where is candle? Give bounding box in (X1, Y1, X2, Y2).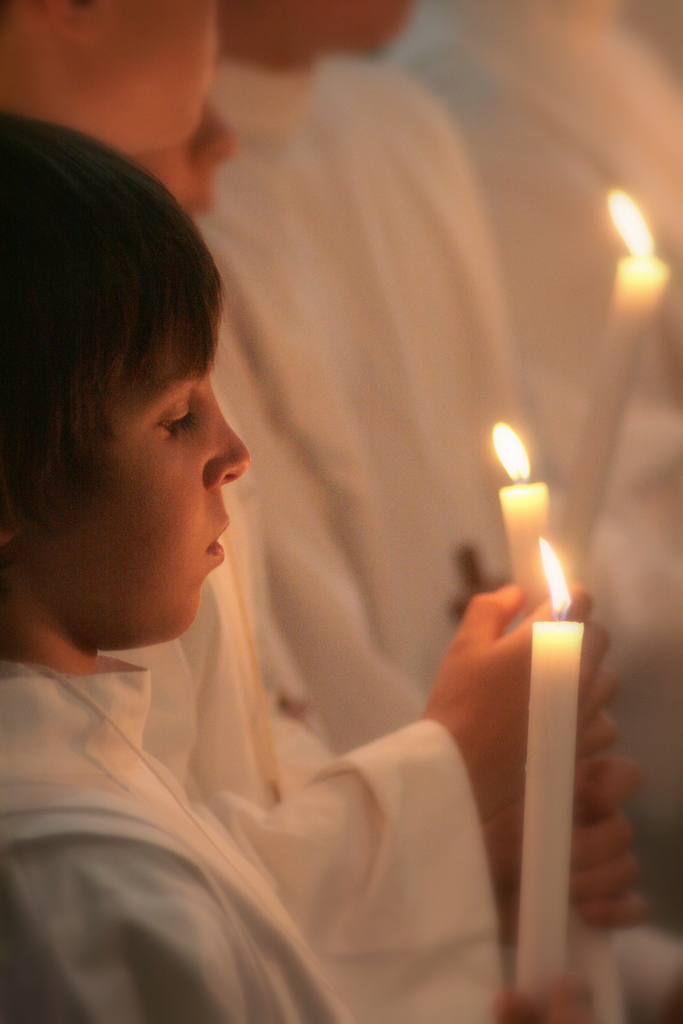
(507, 540, 583, 989).
